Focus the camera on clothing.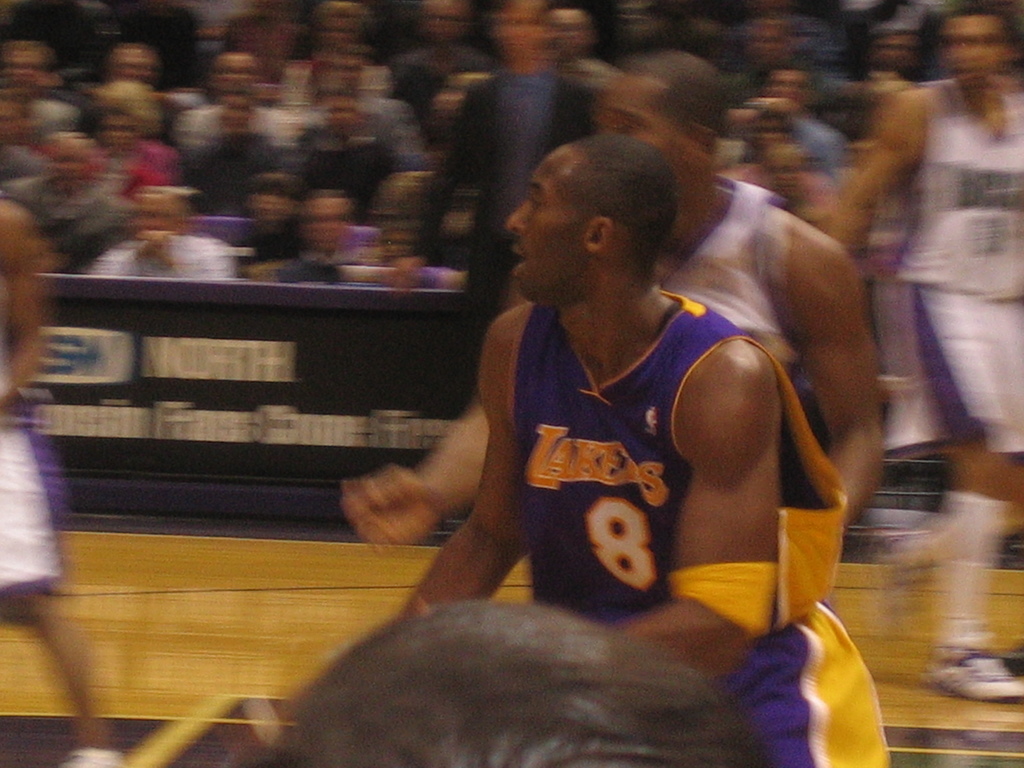
Focus region: x1=506 y1=278 x2=893 y2=767.
